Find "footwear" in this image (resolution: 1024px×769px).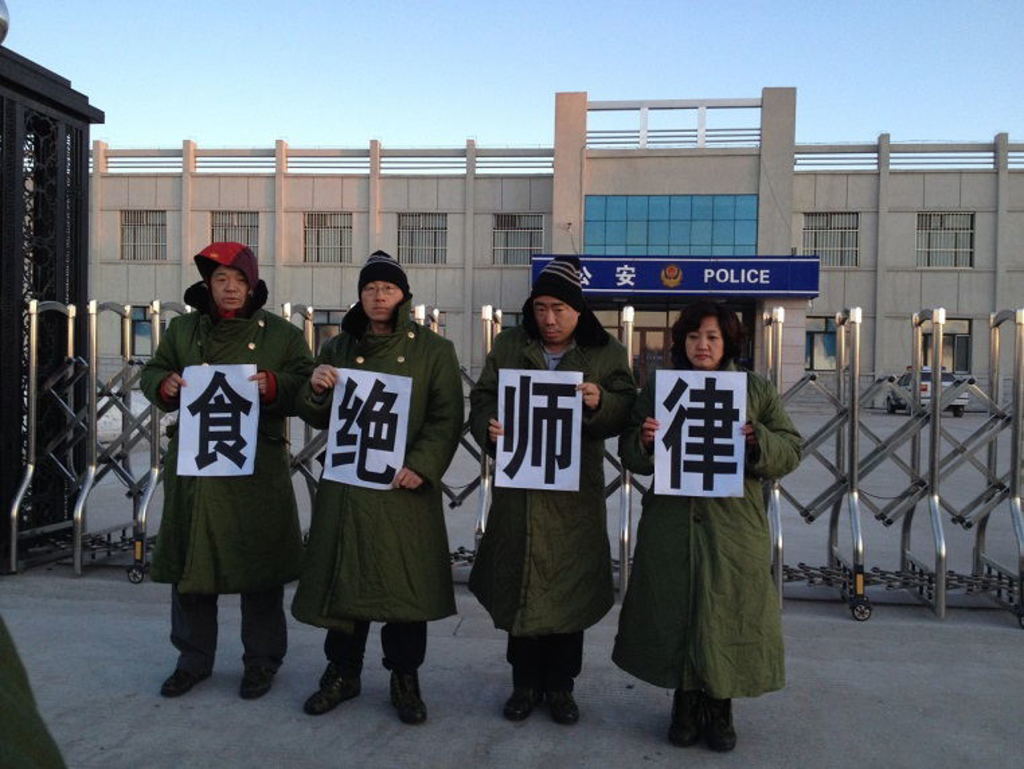
l=239, t=663, r=277, b=703.
